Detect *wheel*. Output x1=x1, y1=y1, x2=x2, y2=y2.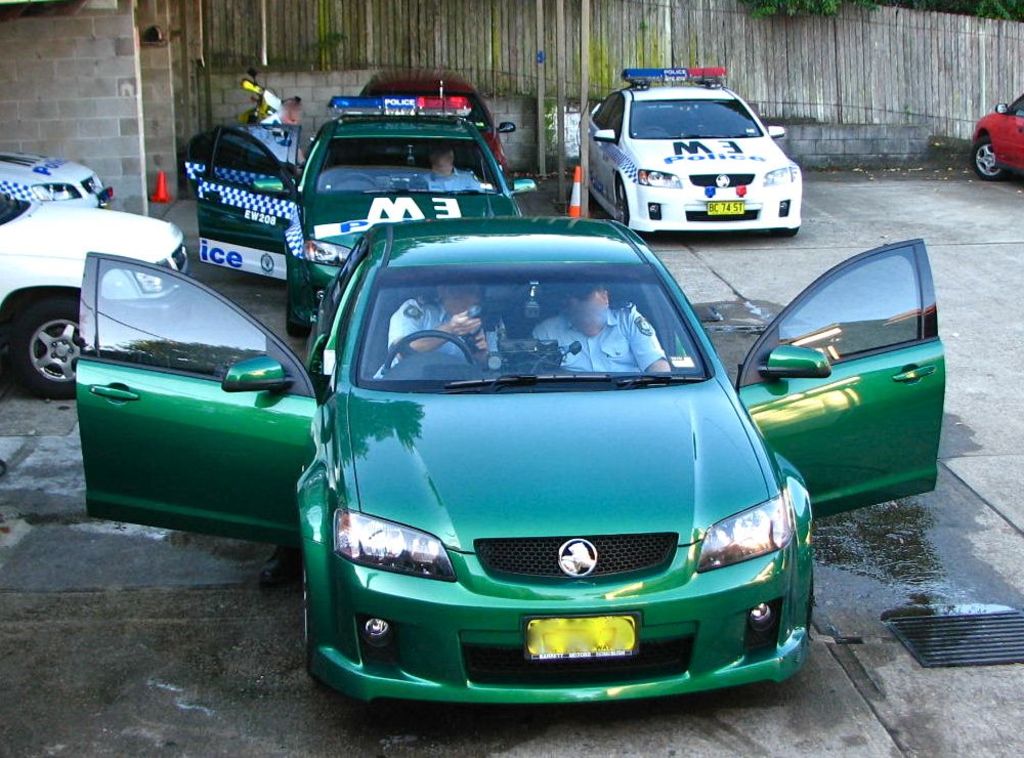
x1=289, y1=307, x2=313, y2=339.
